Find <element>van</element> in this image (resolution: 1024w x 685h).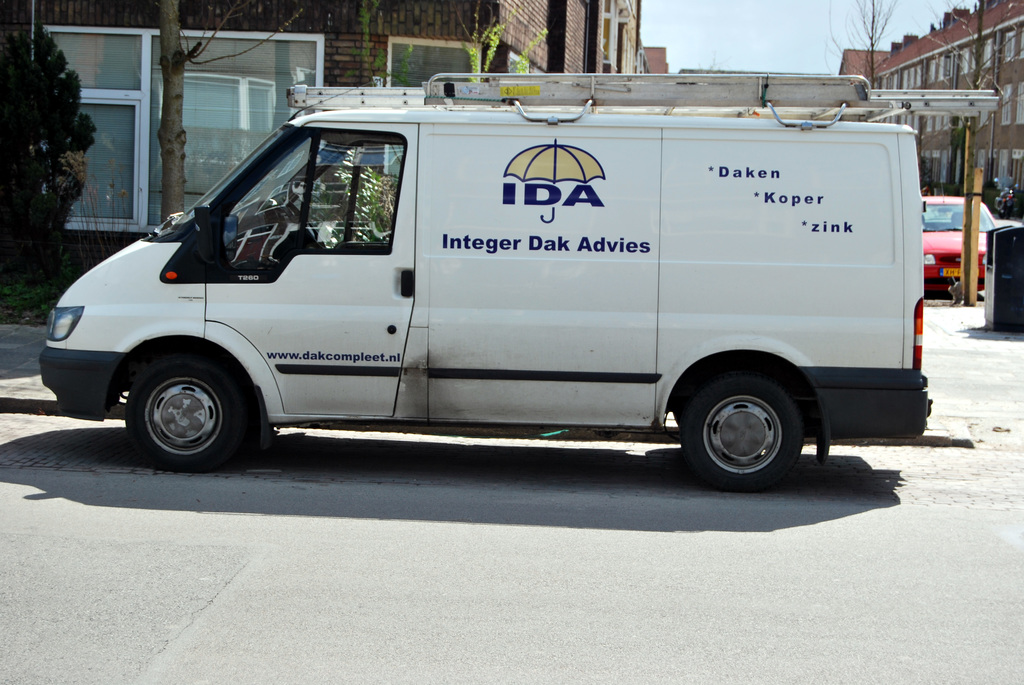
[36, 69, 1002, 496].
